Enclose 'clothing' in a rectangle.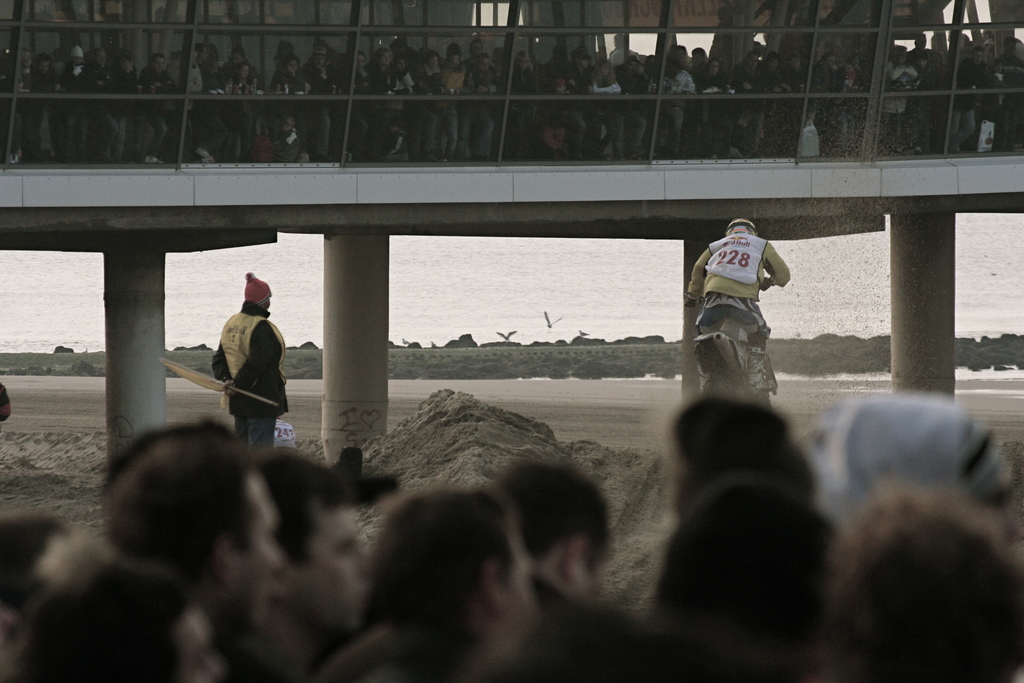
bbox(684, 231, 794, 367).
